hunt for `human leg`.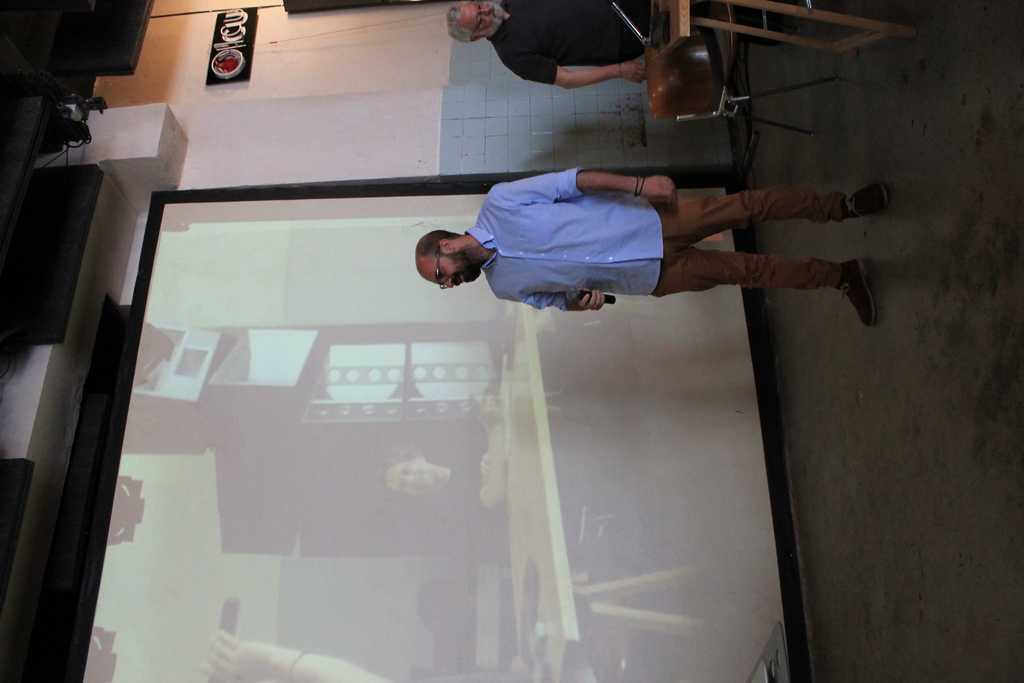
Hunted down at 667,185,890,246.
